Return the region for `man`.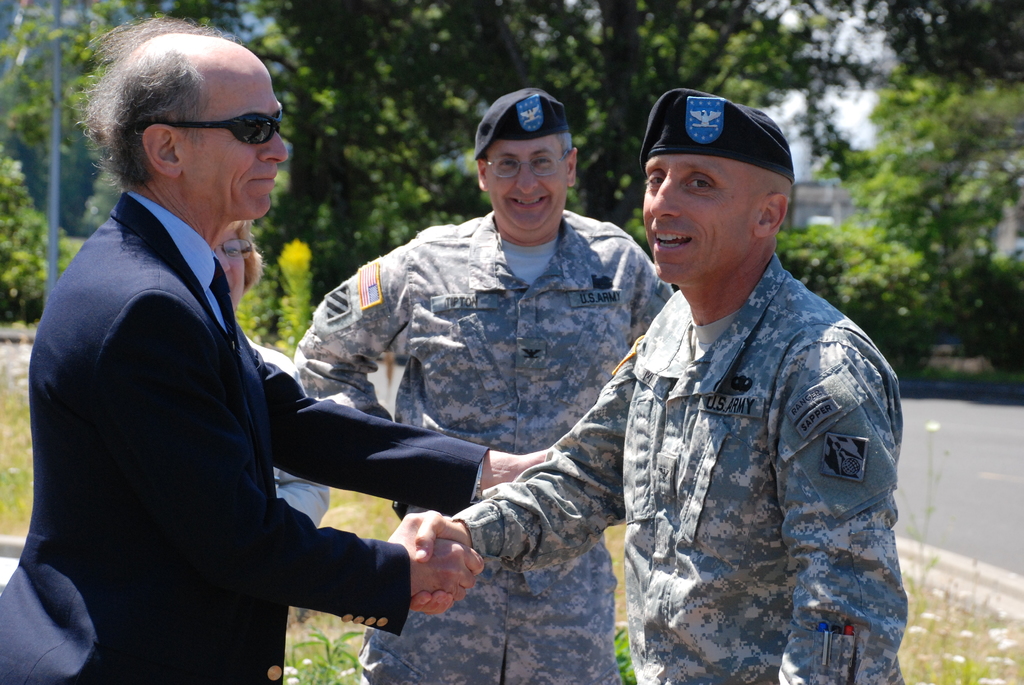
{"left": 295, "top": 80, "right": 671, "bottom": 684}.
